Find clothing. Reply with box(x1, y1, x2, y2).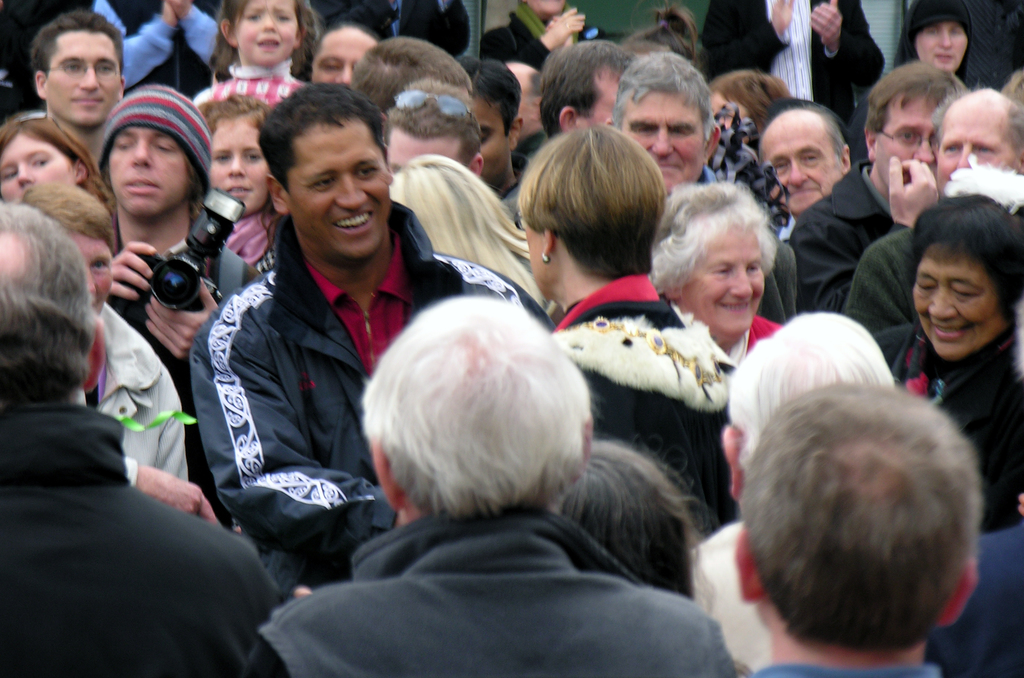
box(470, 8, 623, 70).
